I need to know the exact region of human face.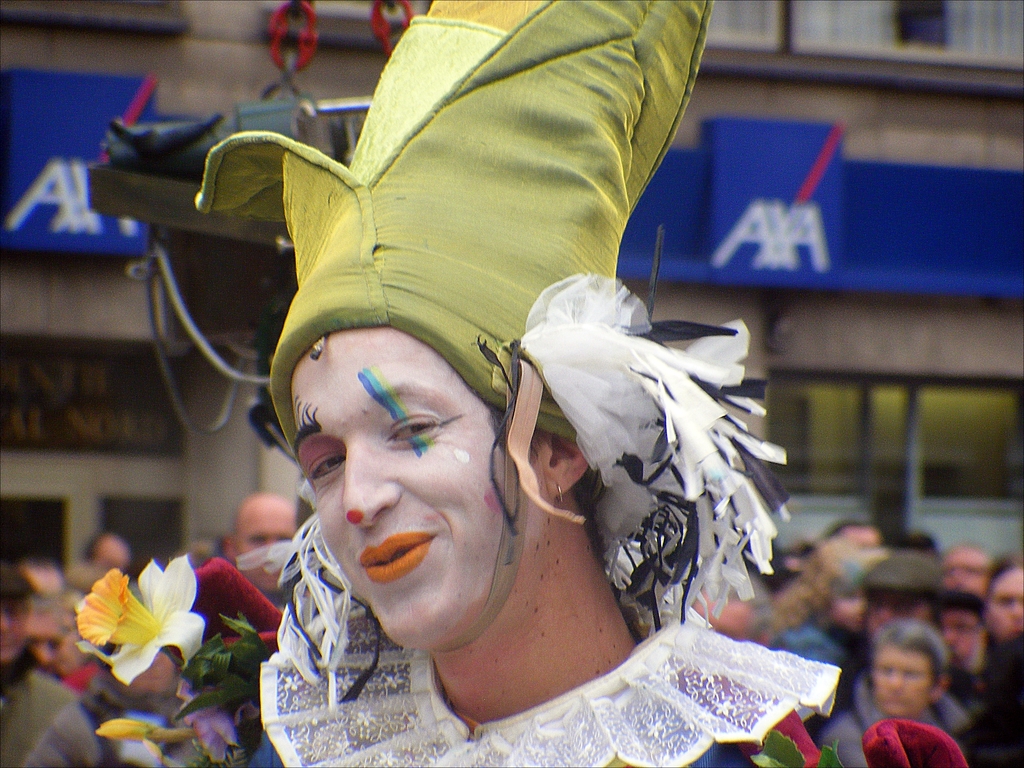
Region: 875 637 931 723.
